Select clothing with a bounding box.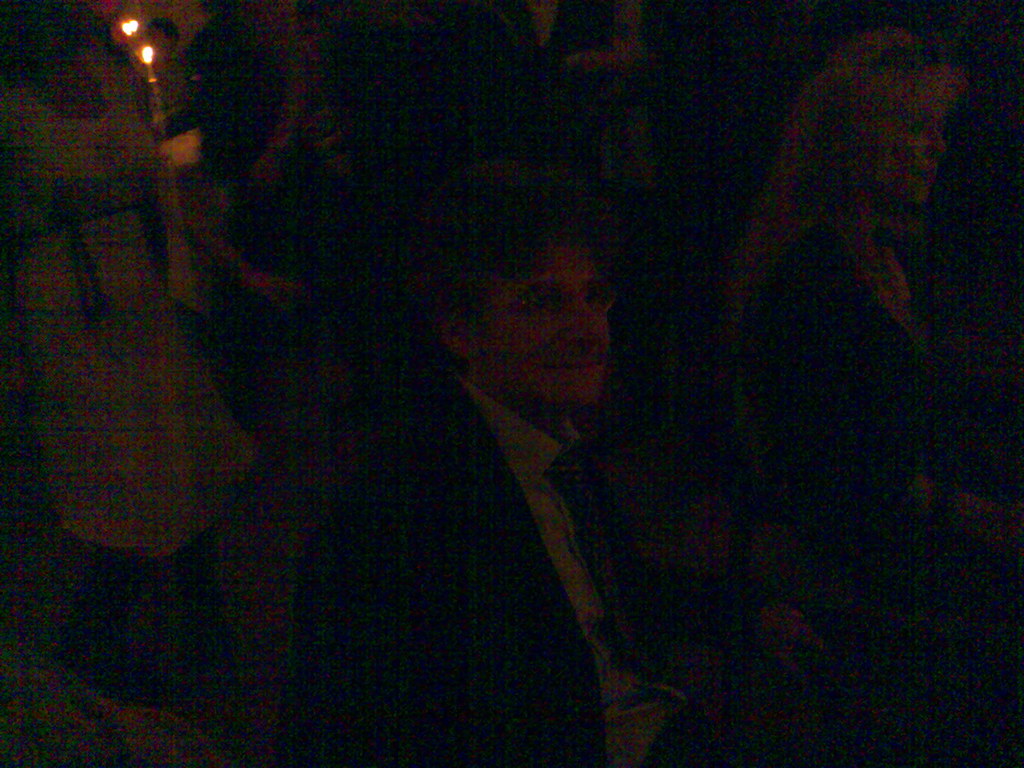
<box>313,362,680,765</box>.
